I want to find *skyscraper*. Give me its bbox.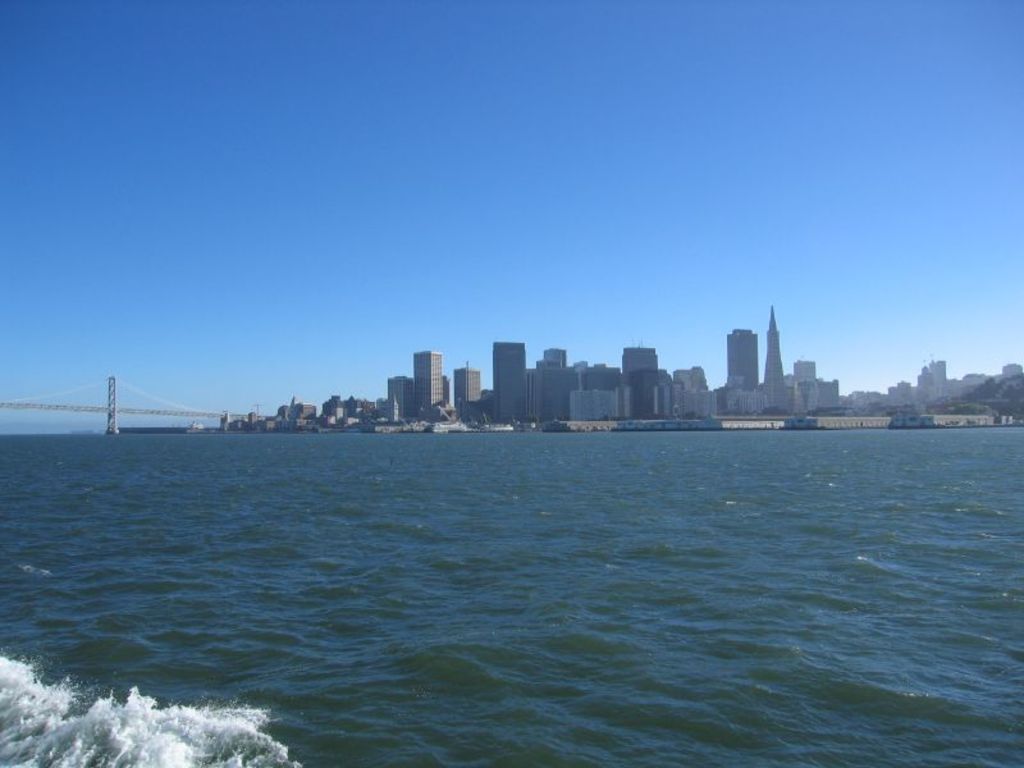
<region>456, 365, 479, 424</region>.
